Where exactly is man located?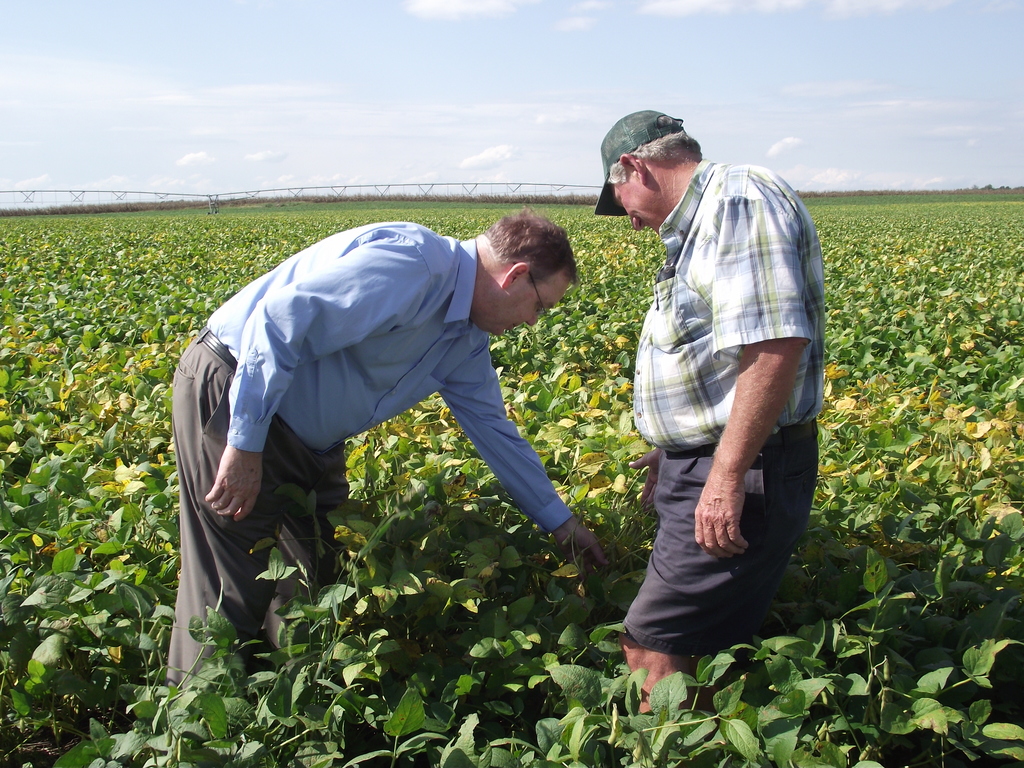
Its bounding box is bbox=[575, 113, 836, 658].
